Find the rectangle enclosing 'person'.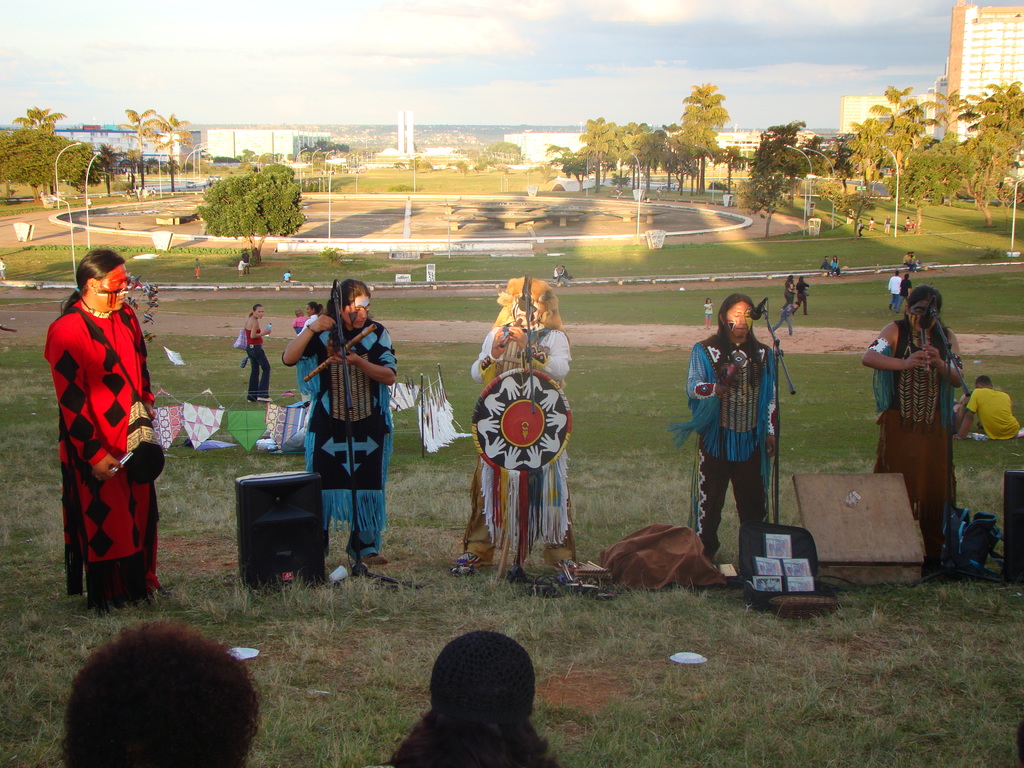
958 373 1023 440.
